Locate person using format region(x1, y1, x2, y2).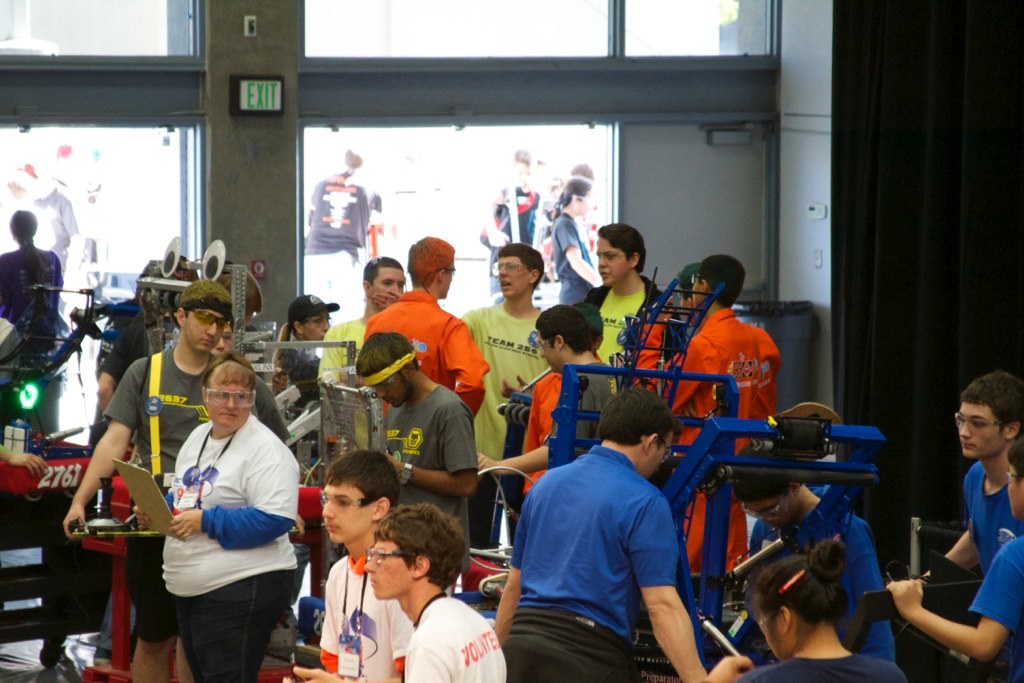
region(128, 352, 297, 682).
